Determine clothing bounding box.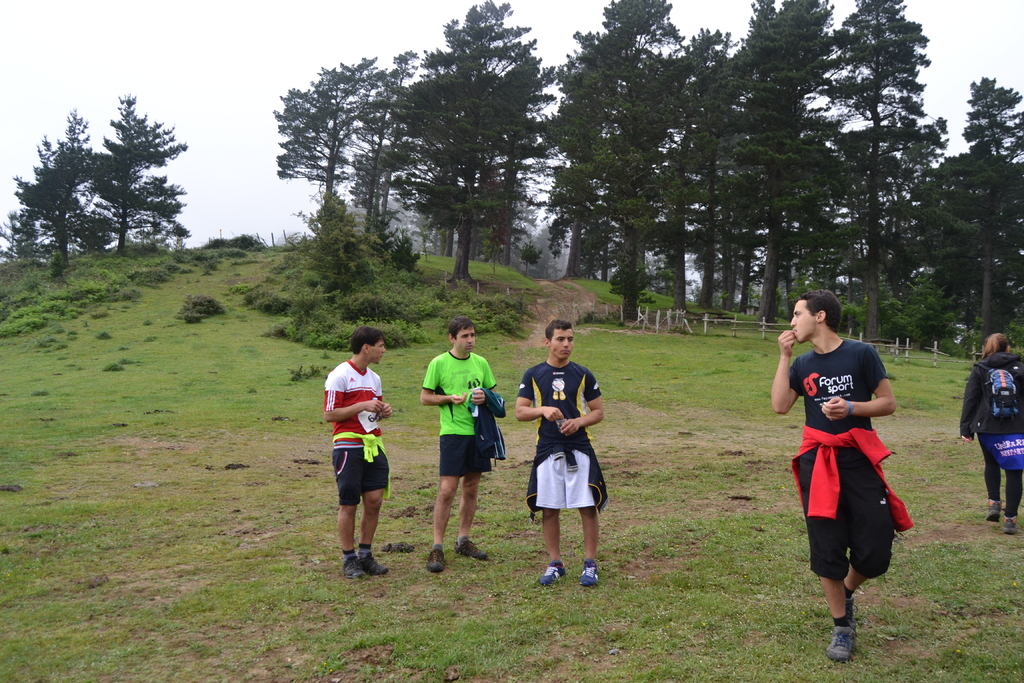
Determined: locate(536, 451, 595, 506).
